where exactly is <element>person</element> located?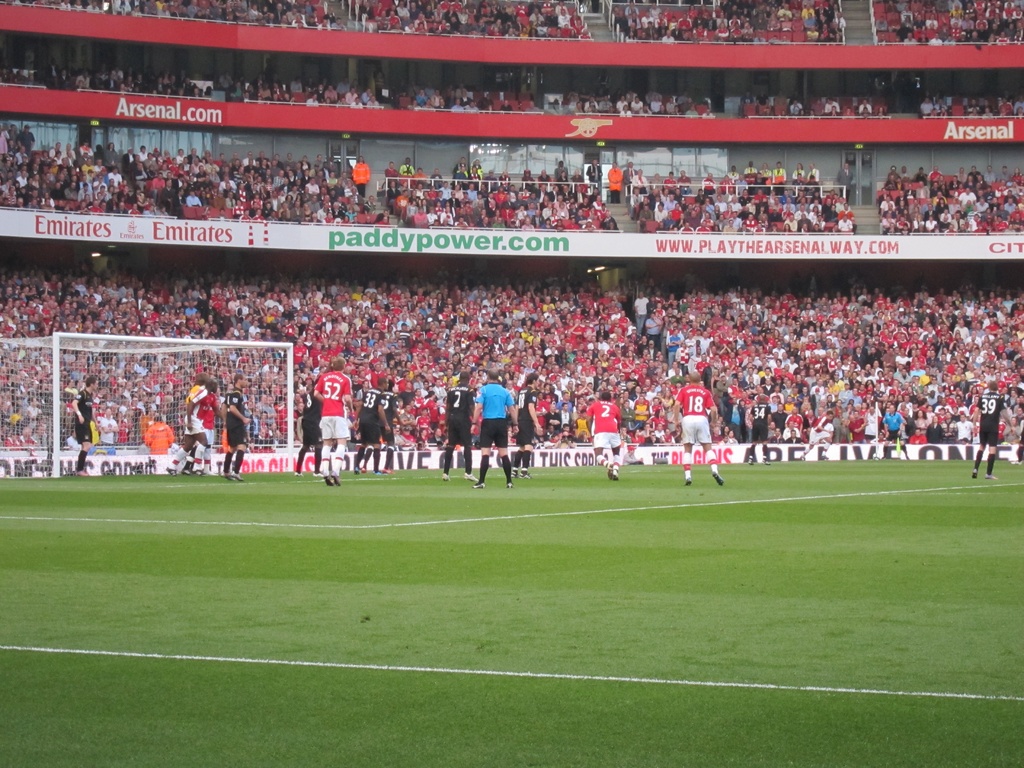
Its bounding box is crop(514, 364, 546, 491).
